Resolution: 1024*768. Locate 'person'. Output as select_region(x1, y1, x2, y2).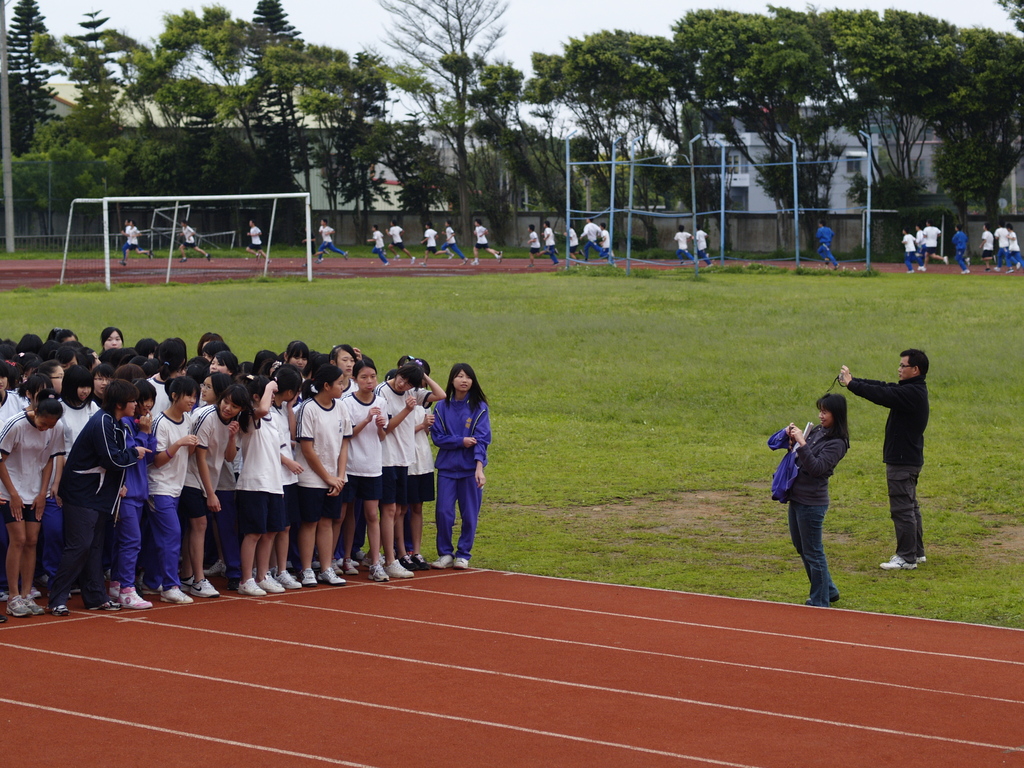
select_region(835, 344, 934, 574).
